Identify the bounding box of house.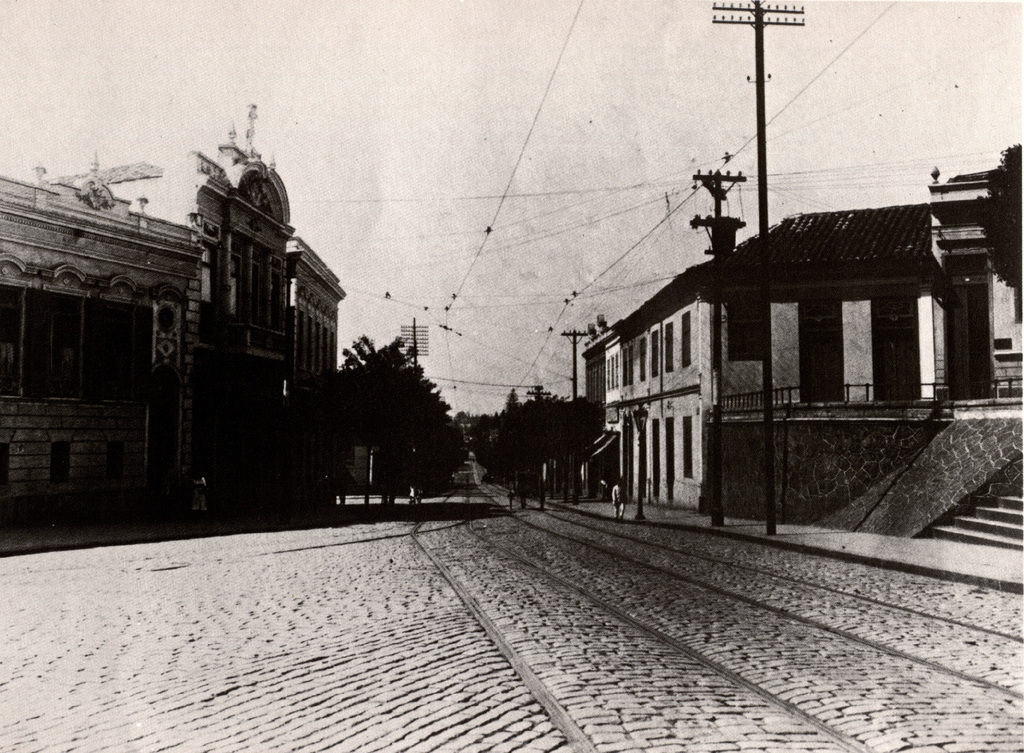
bbox(5, 174, 194, 526).
